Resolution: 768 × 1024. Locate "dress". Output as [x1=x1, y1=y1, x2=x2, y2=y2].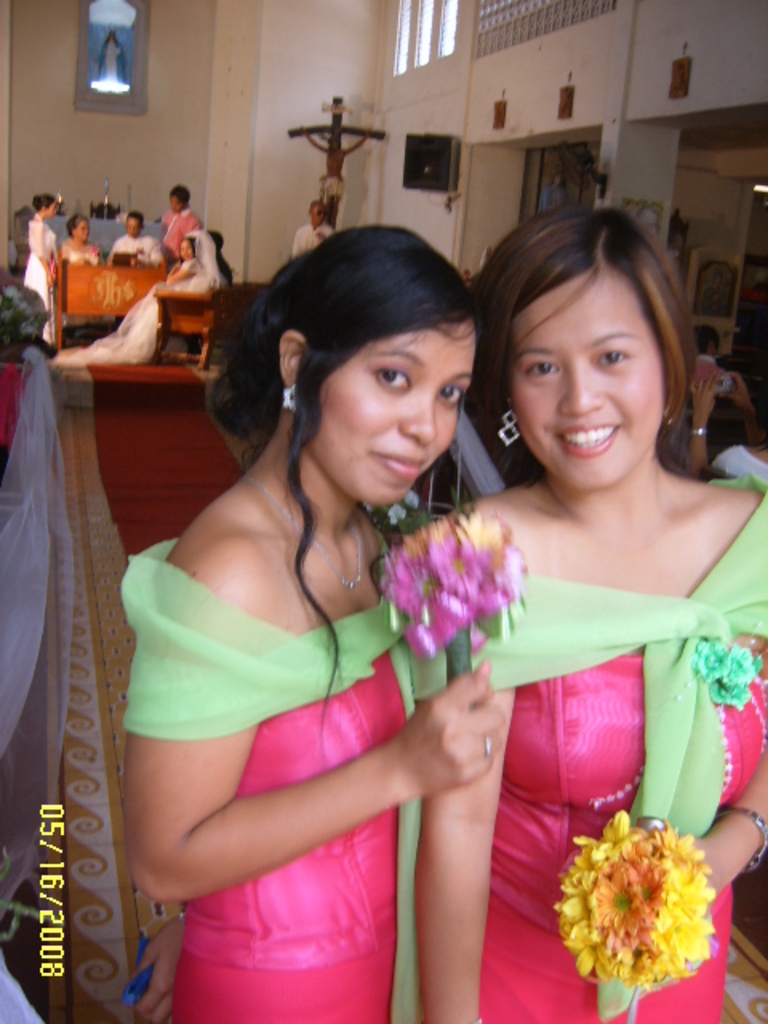
[x1=475, y1=650, x2=766, y2=1022].
